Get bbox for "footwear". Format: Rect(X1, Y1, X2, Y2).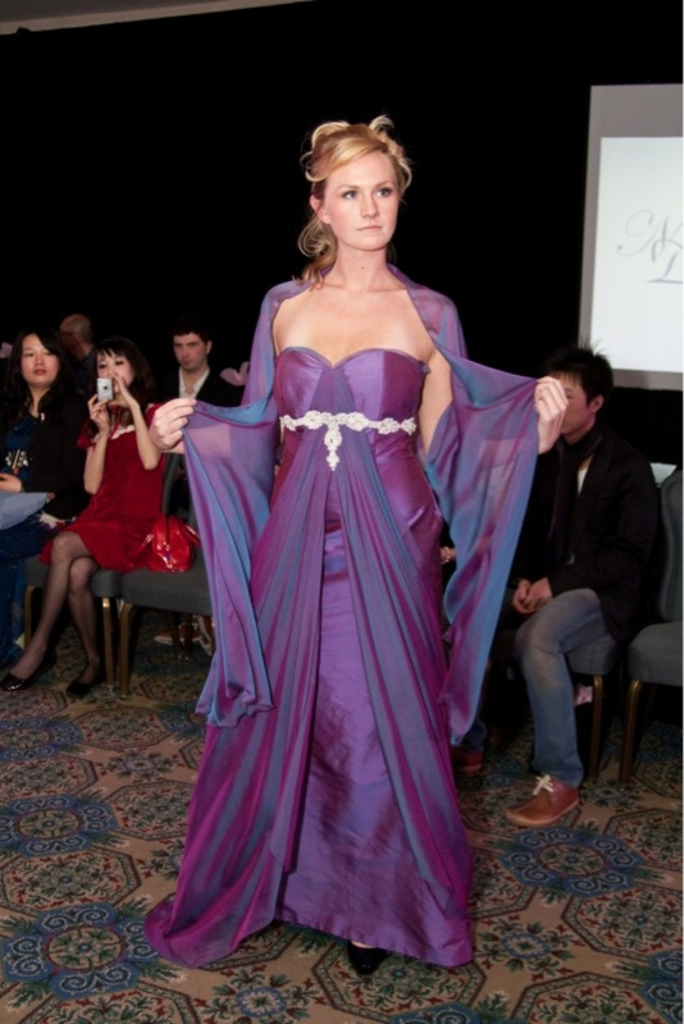
Rect(447, 750, 479, 769).
